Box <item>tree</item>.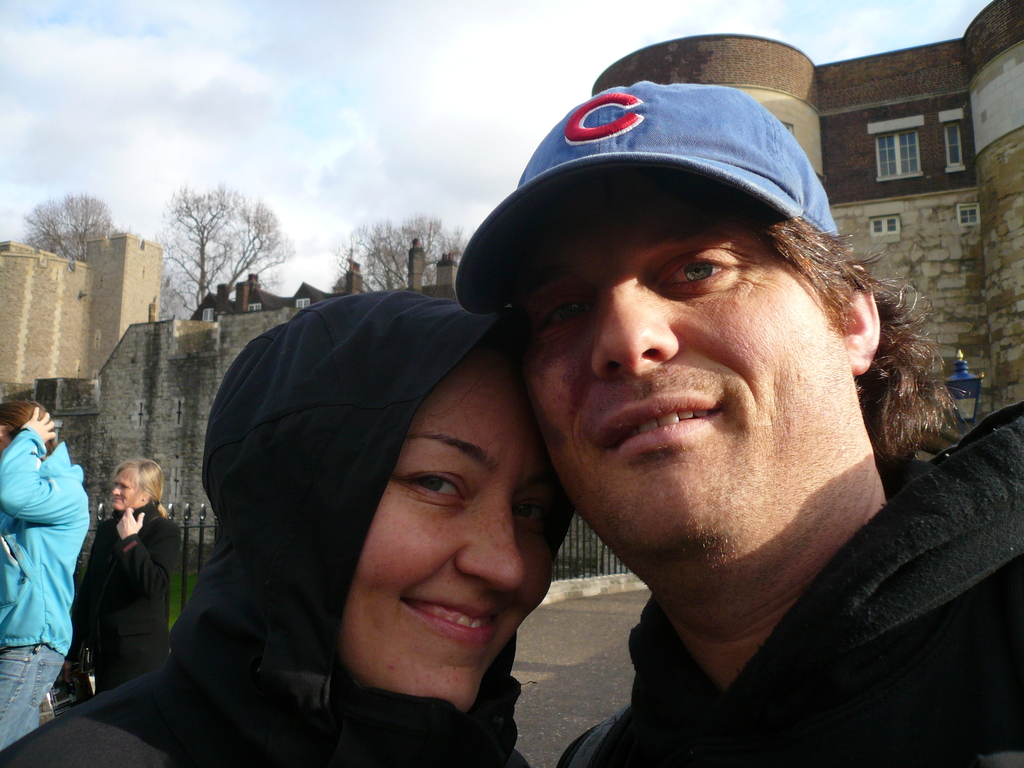
bbox=[152, 189, 301, 316].
